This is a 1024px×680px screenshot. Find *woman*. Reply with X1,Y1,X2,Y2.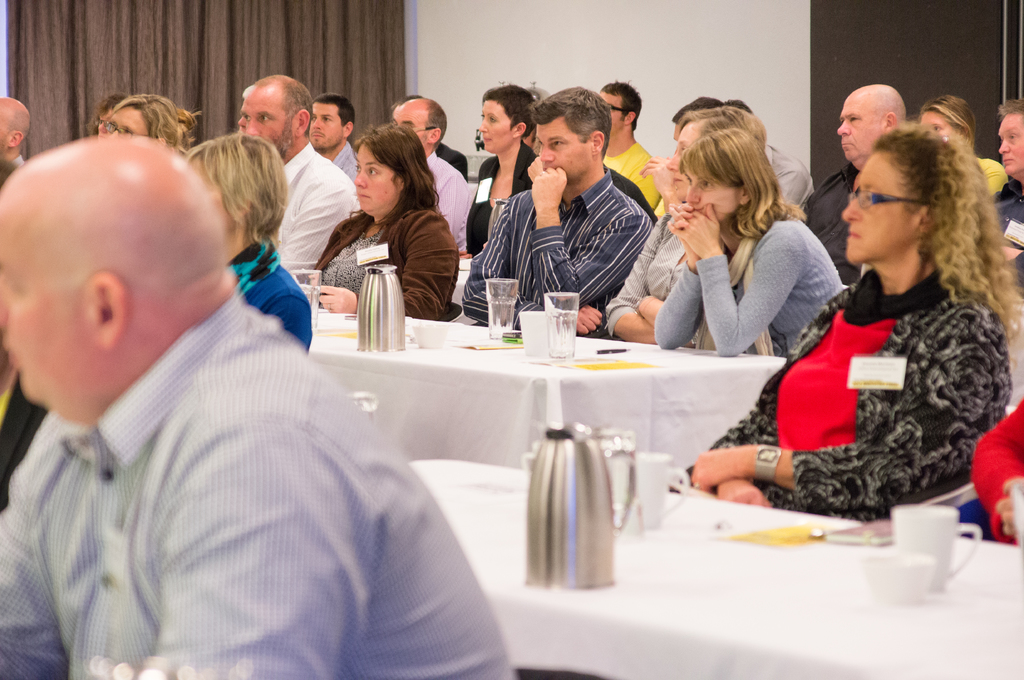
653,131,842,377.
